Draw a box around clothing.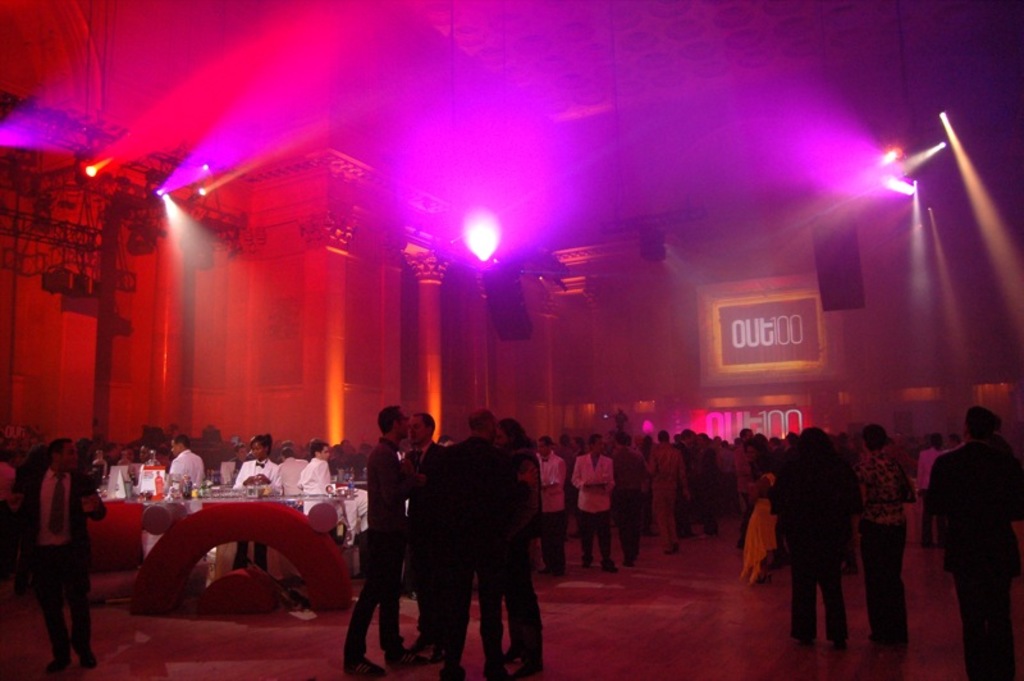
pyautogui.locateOnScreen(762, 437, 861, 636).
